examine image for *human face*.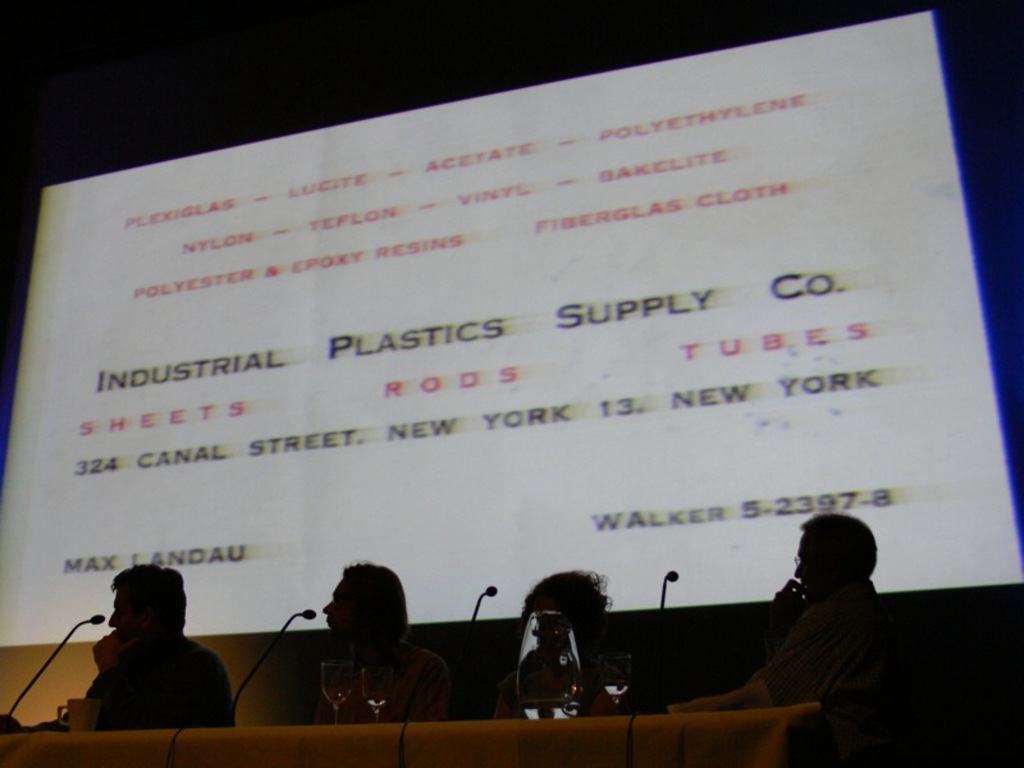
Examination result: 323 577 353 635.
